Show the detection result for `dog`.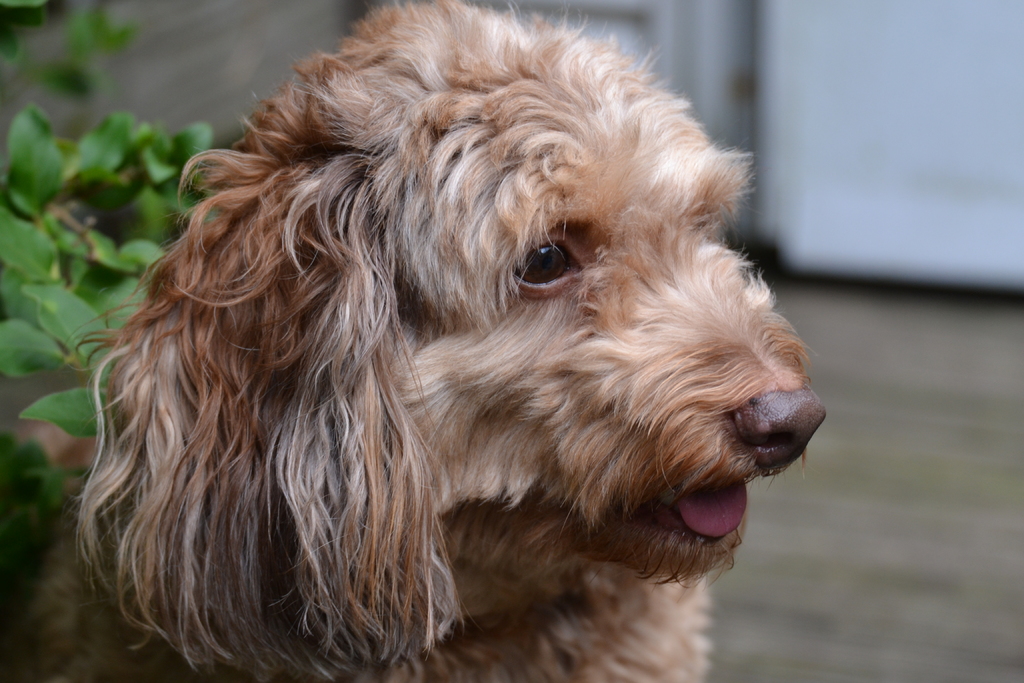
l=0, t=0, r=829, b=682.
